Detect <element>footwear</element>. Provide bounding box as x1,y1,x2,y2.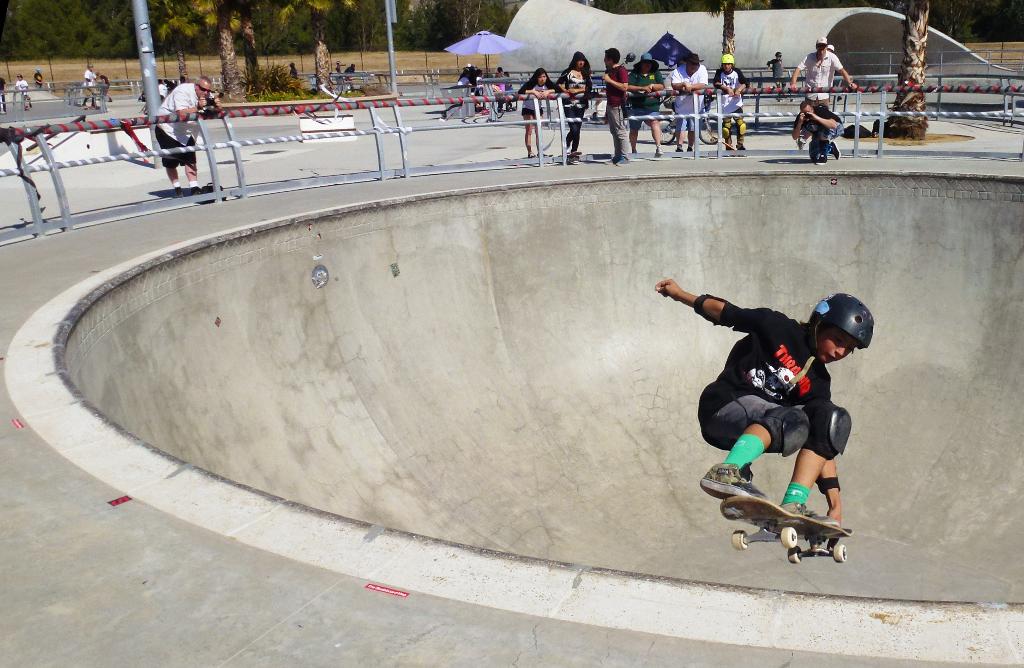
684,143,698,151.
